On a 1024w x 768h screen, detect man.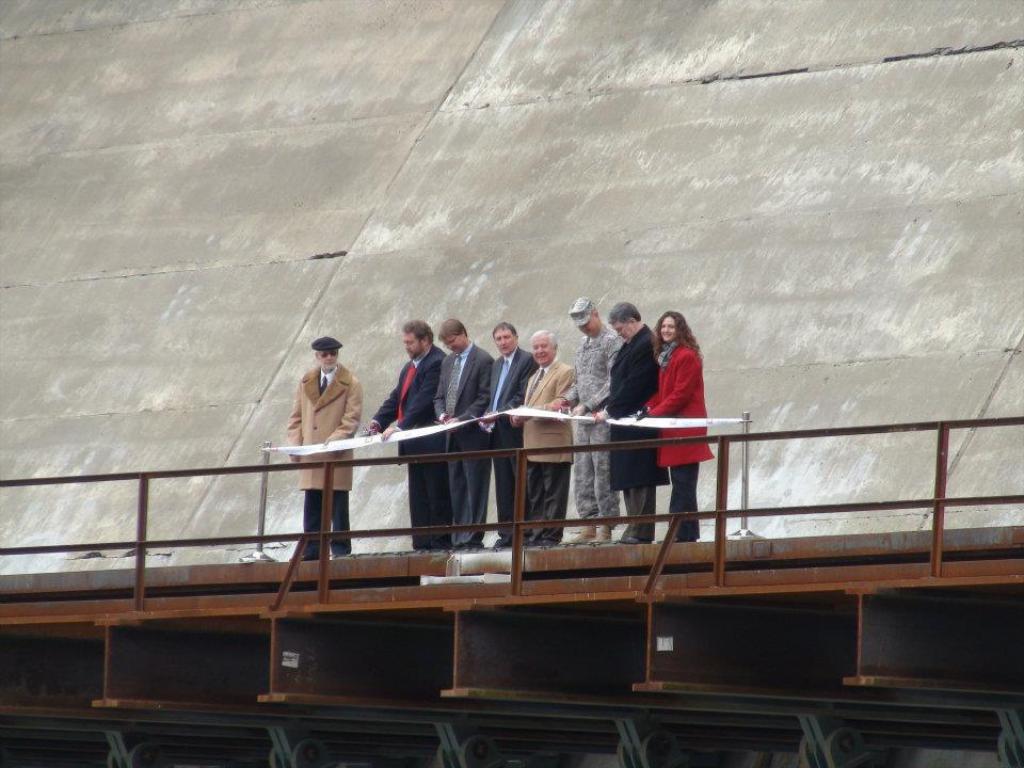
(550,292,622,546).
